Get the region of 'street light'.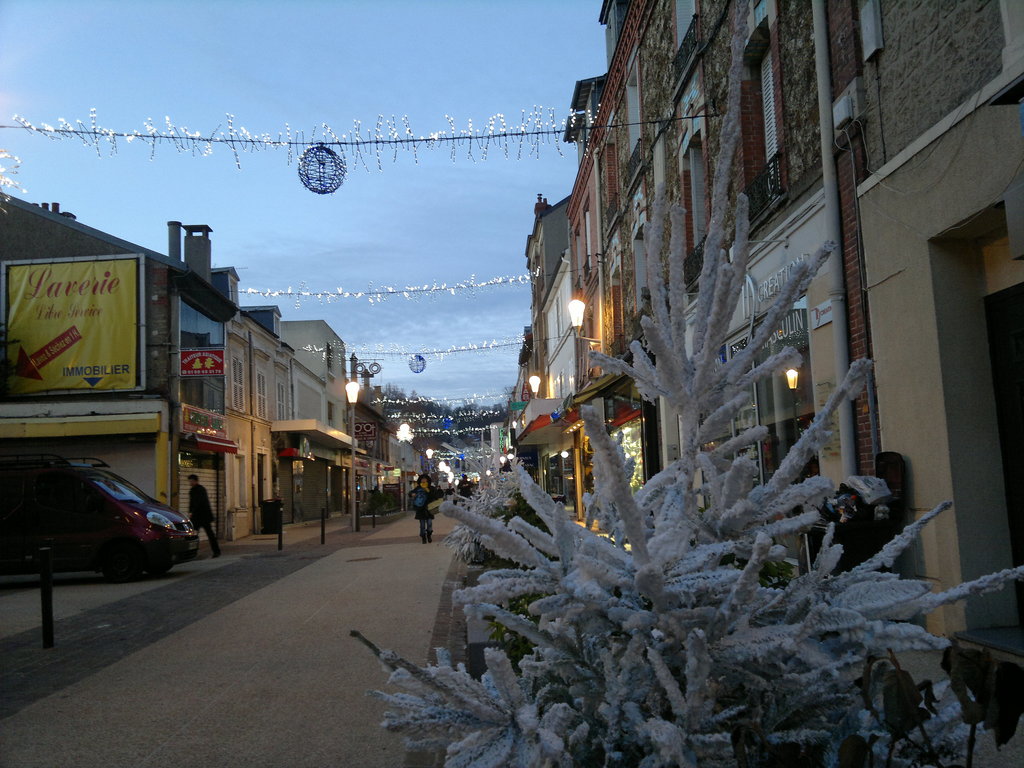
(x1=394, y1=423, x2=414, y2=507).
